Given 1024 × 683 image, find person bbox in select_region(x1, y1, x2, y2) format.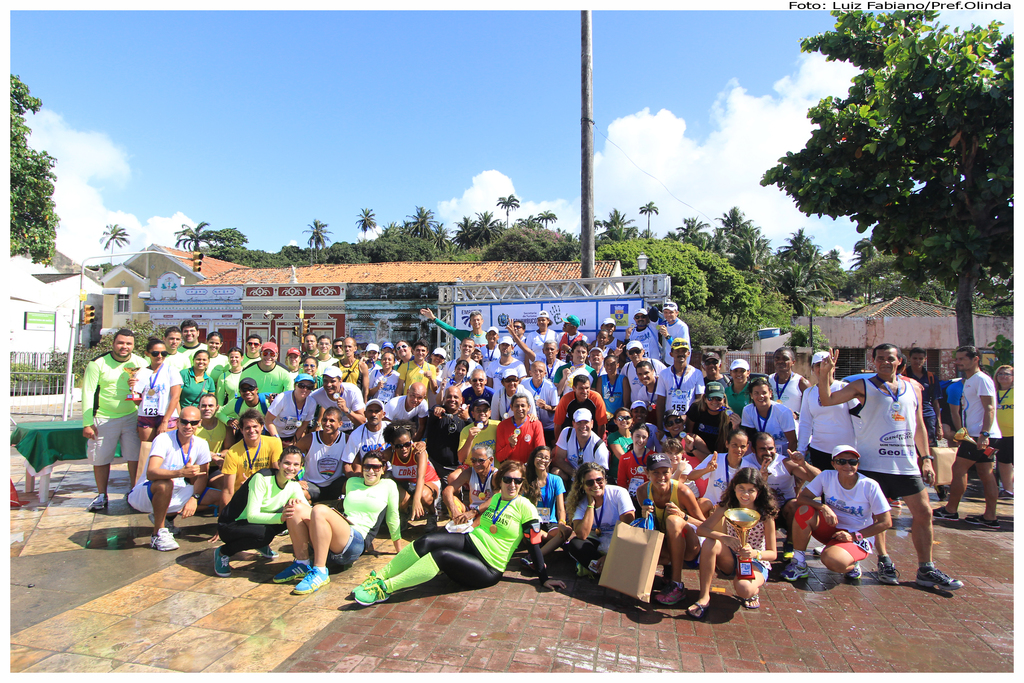
select_region(438, 447, 504, 520).
